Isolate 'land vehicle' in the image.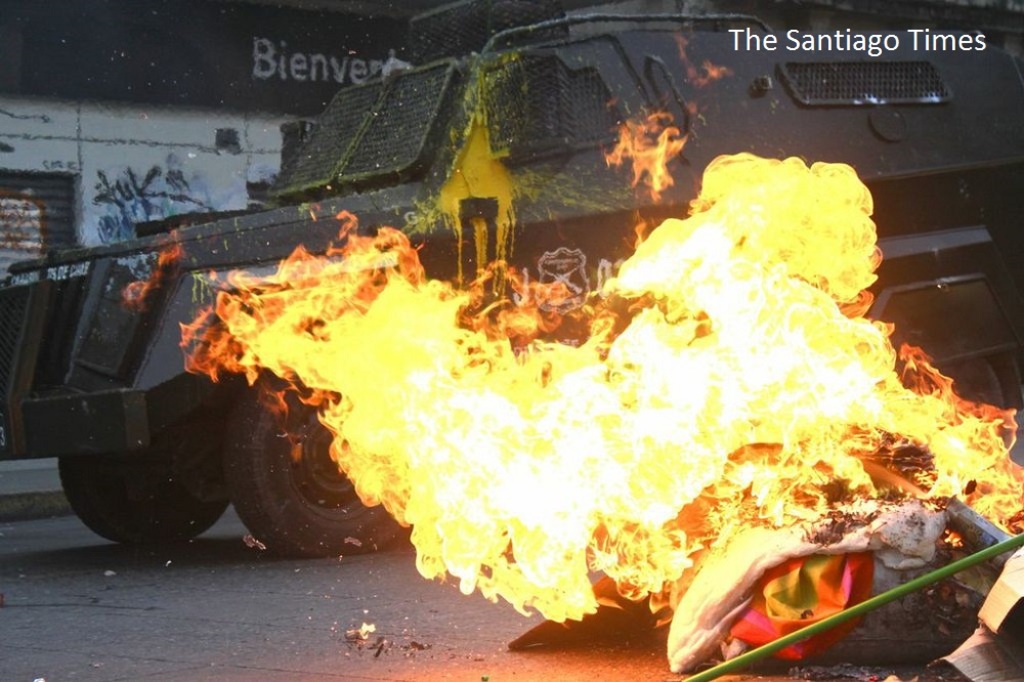
Isolated region: 80, 18, 994, 649.
